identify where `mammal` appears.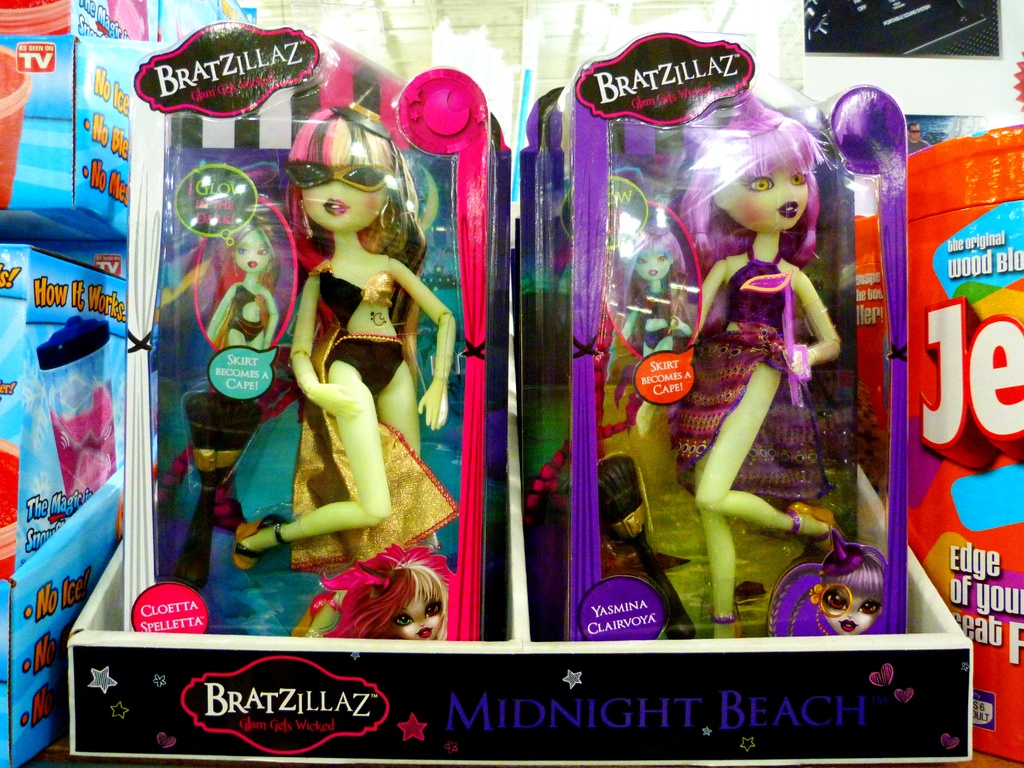
Appears at [left=614, top=214, right=697, bottom=362].
